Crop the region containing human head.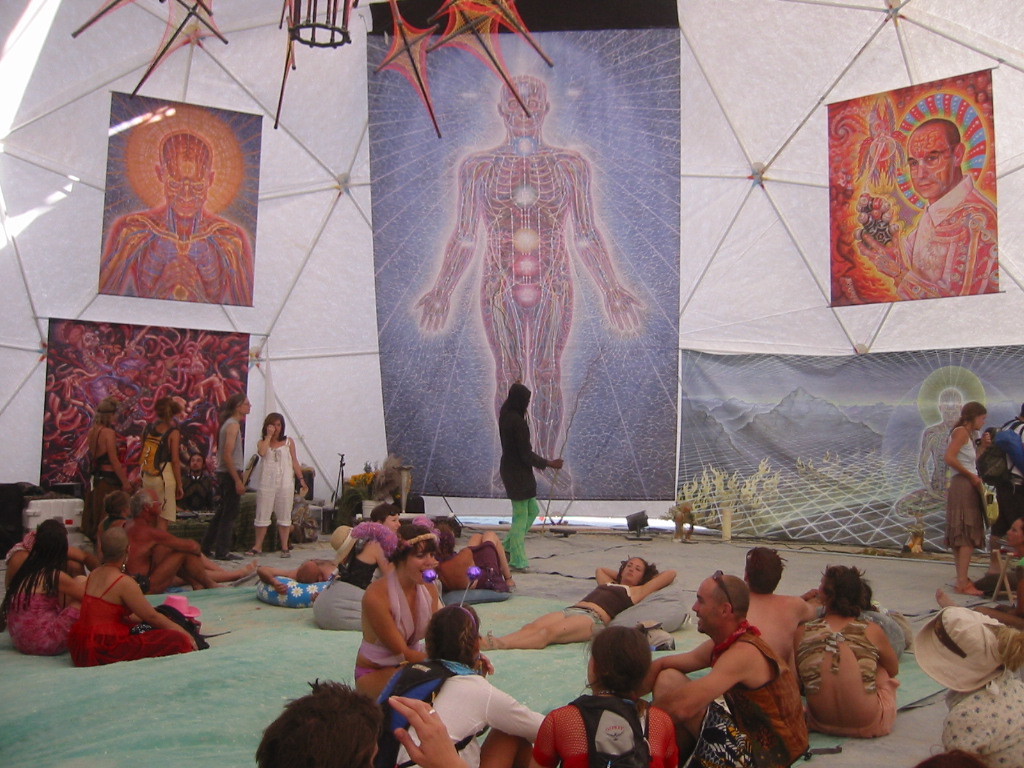
Crop region: x1=960 y1=400 x2=989 y2=432.
